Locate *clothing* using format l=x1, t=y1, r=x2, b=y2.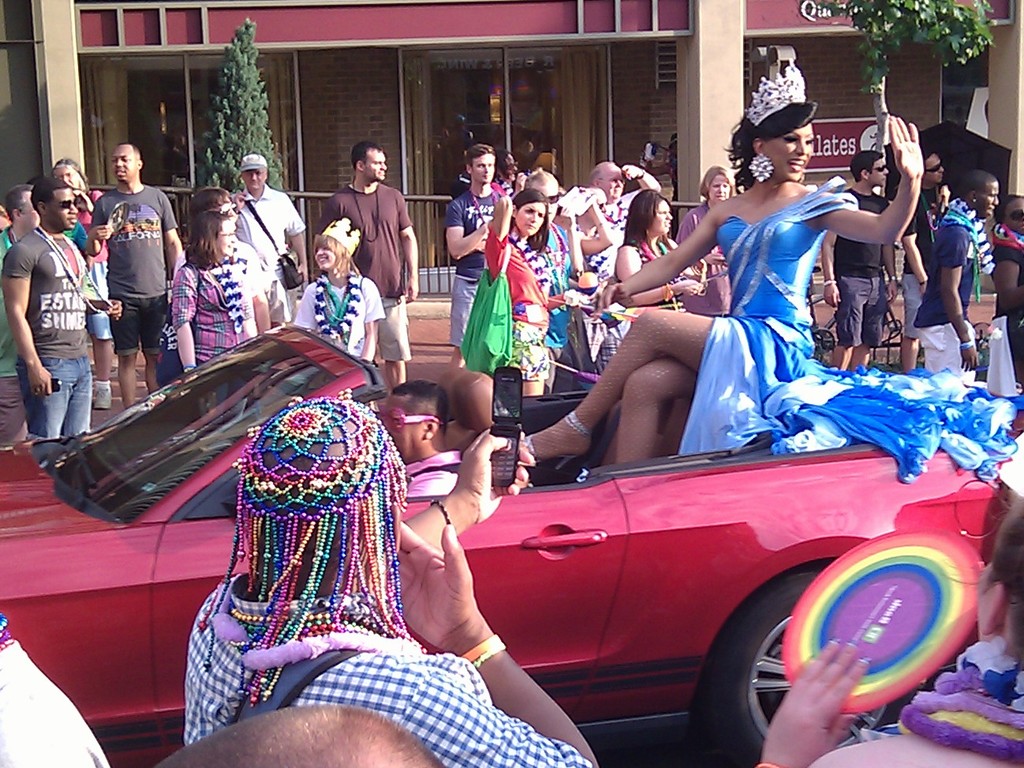
l=835, t=181, r=920, b=347.
